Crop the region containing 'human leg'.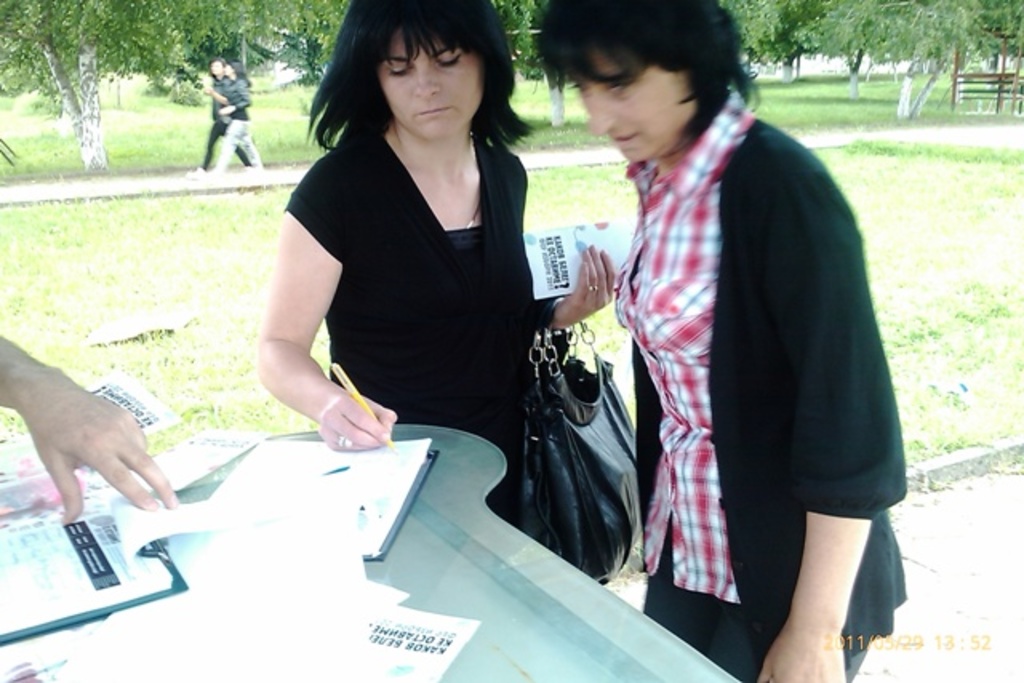
Crop region: 200, 115, 242, 178.
